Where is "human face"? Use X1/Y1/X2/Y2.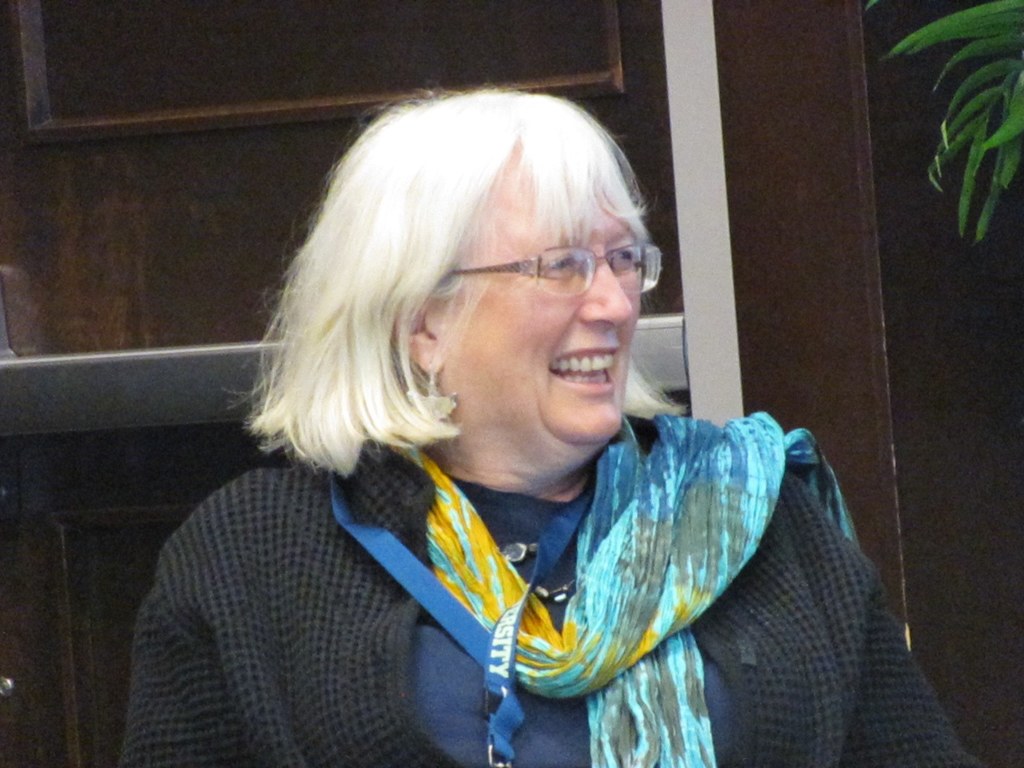
438/158/642/431.
